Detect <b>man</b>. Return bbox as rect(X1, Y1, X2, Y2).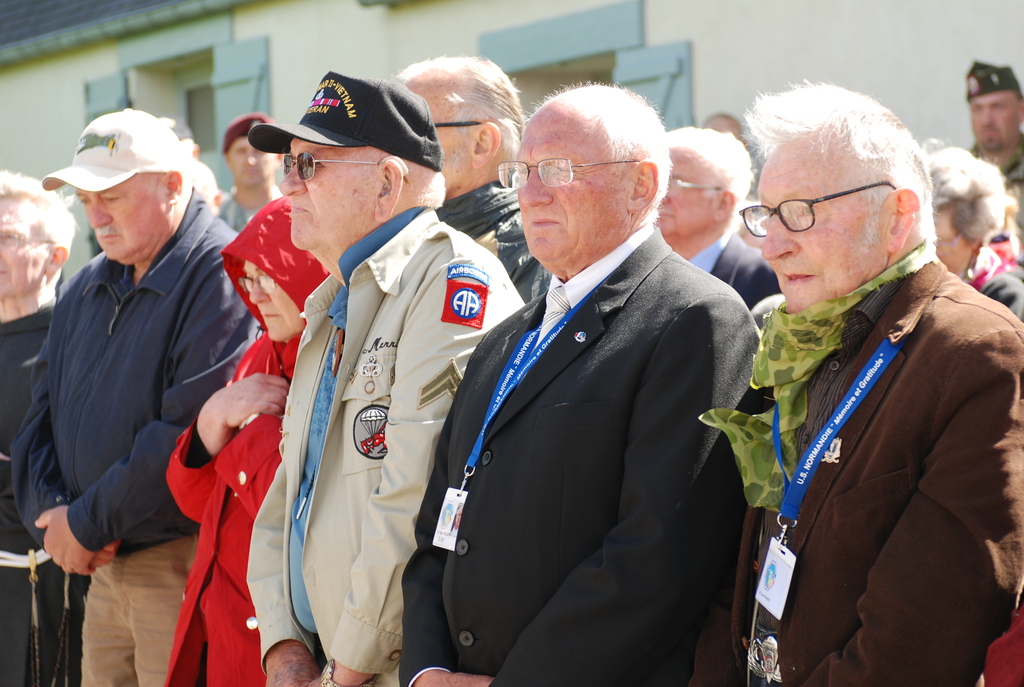
rect(965, 63, 1023, 201).
